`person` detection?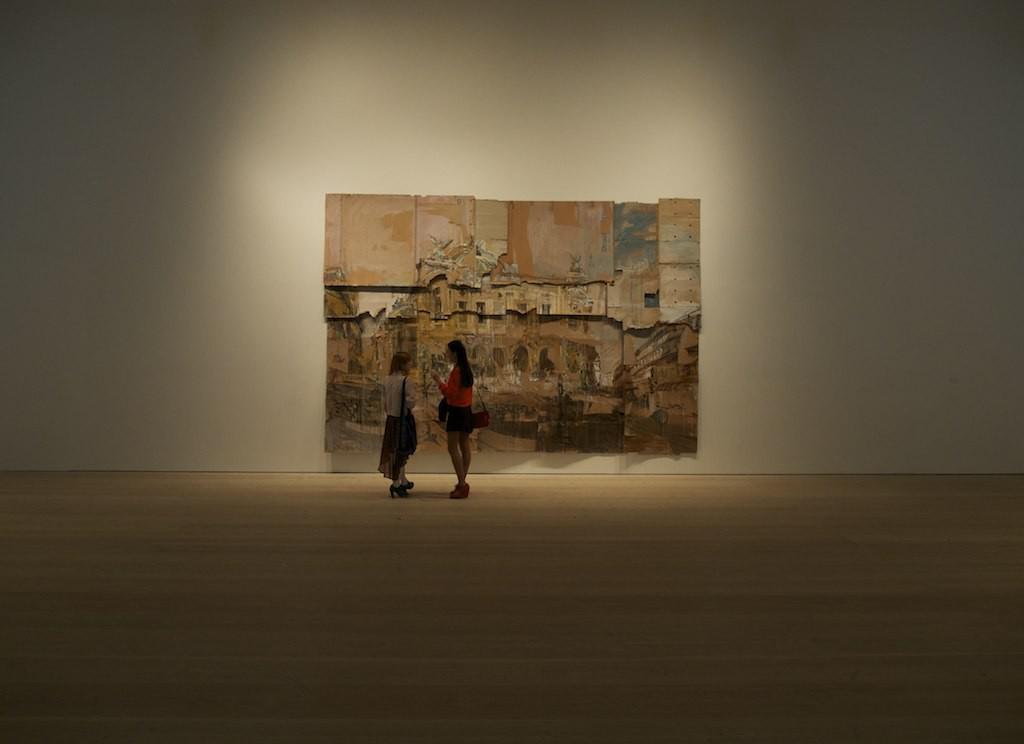
[374, 351, 425, 503]
